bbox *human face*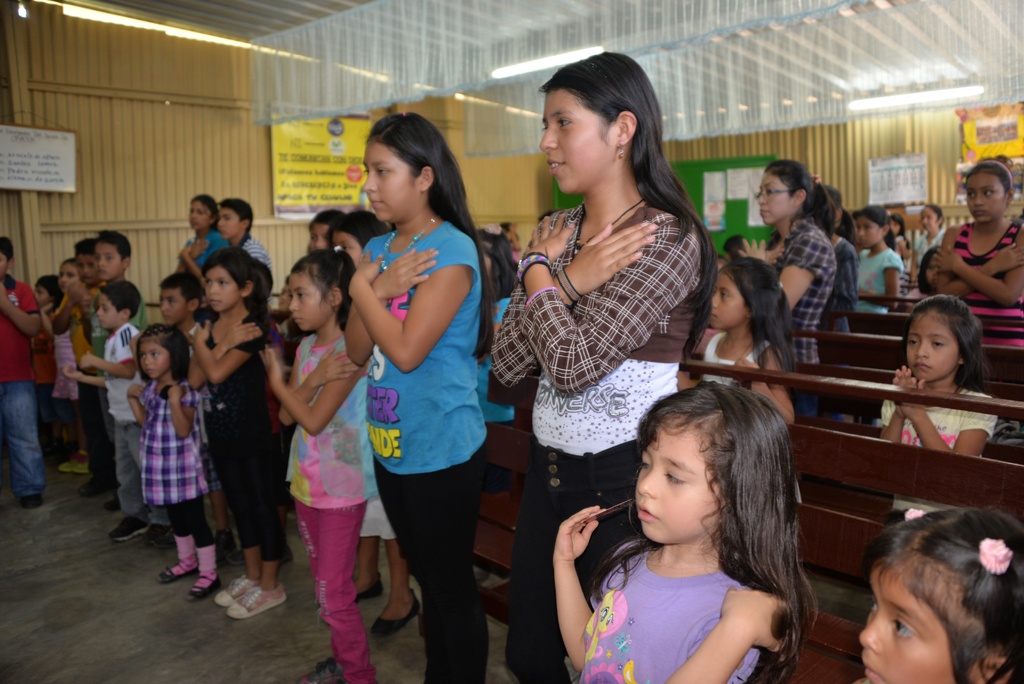
<region>968, 168, 1006, 220</region>
